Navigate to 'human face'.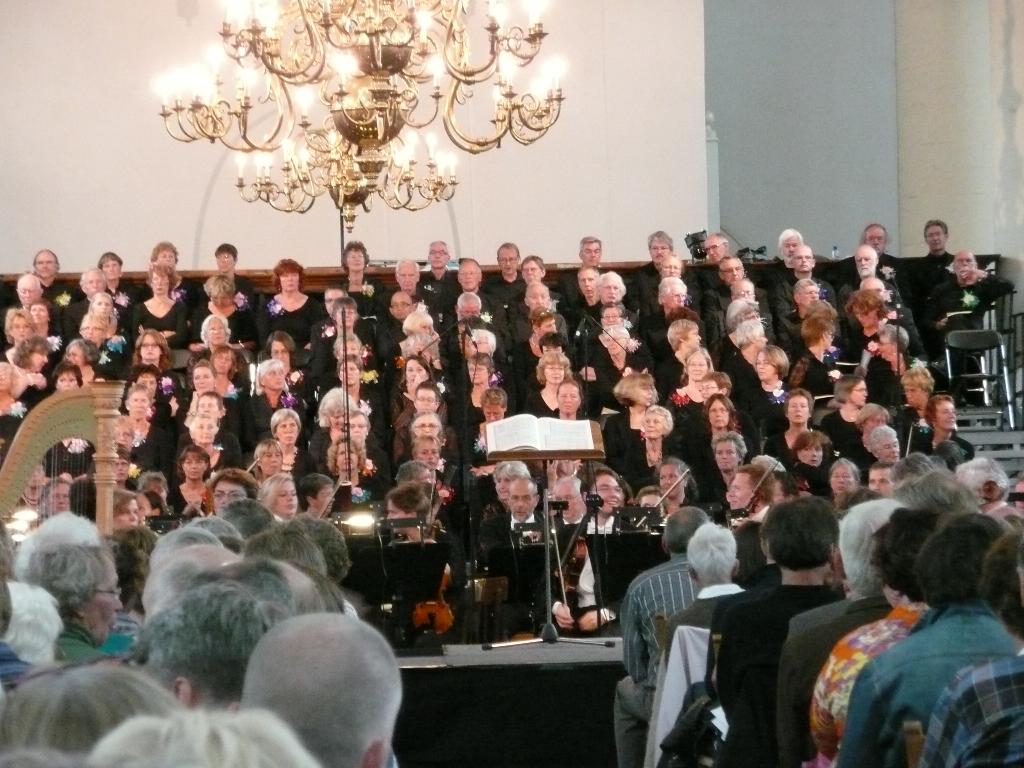
Navigation target: (x1=36, y1=253, x2=56, y2=280).
